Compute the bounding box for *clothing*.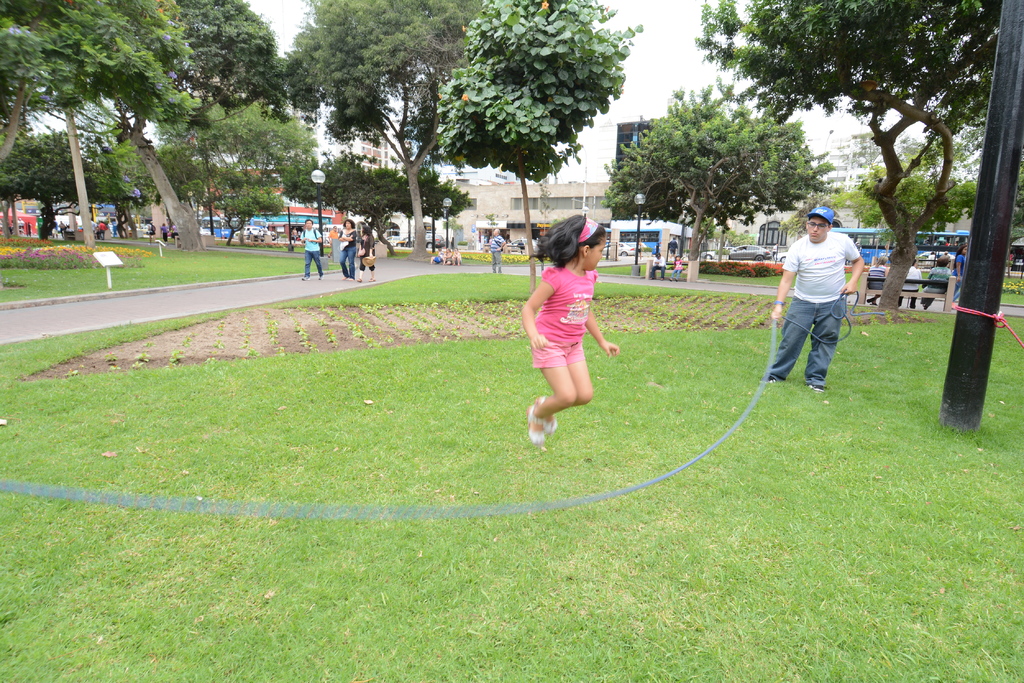
(left=525, top=255, right=601, bottom=401).
